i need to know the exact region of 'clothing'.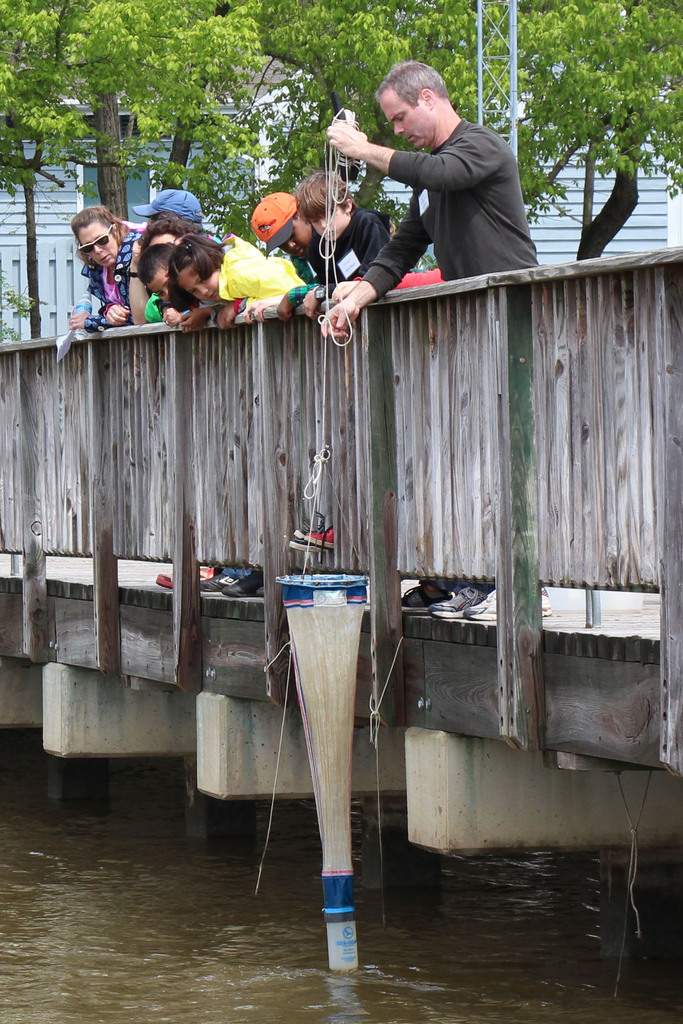
Region: detection(279, 236, 321, 290).
